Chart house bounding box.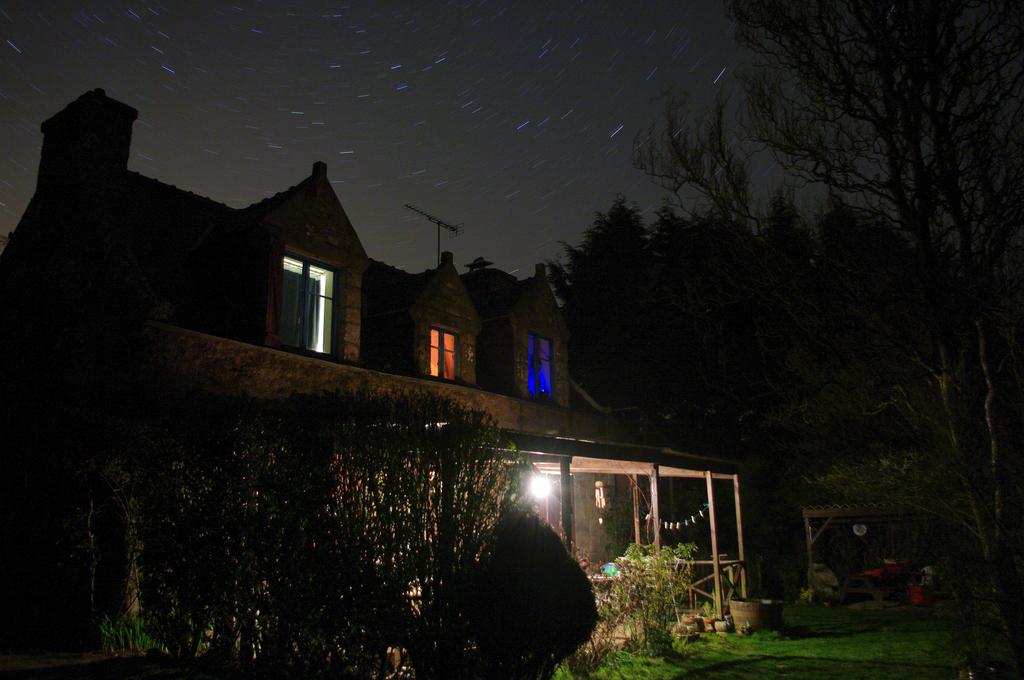
Charted: bbox=(0, 88, 1023, 661).
